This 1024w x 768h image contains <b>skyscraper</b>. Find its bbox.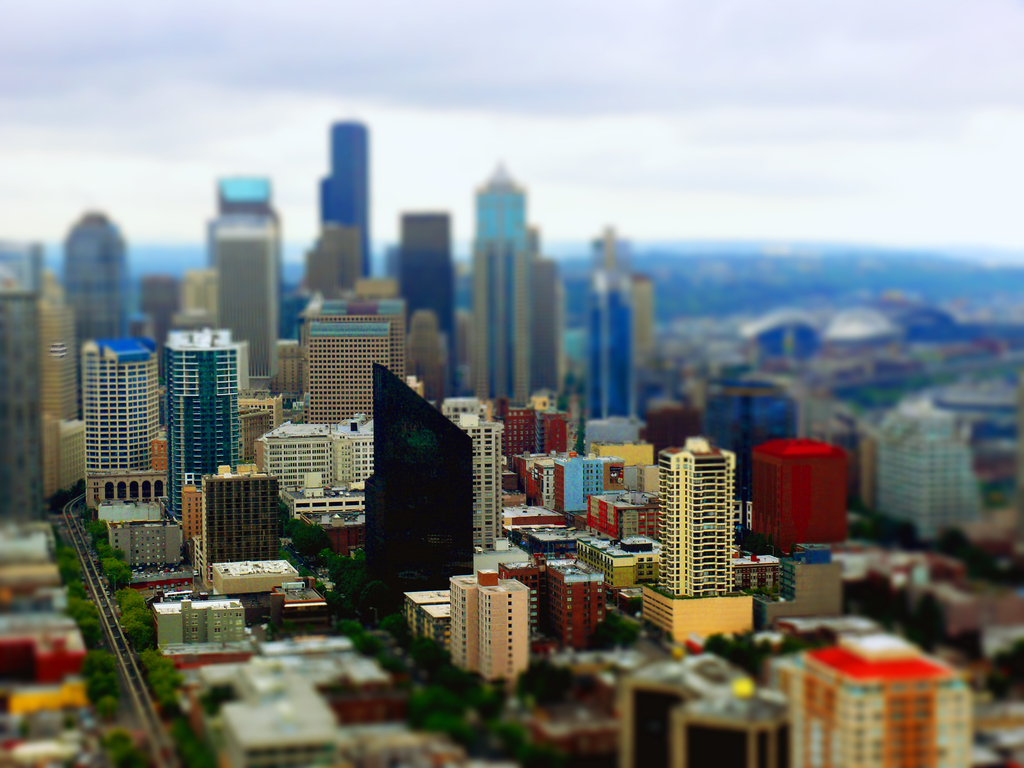
{"left": 177, "top": 268, "right": 214, "bottom": 321}.
